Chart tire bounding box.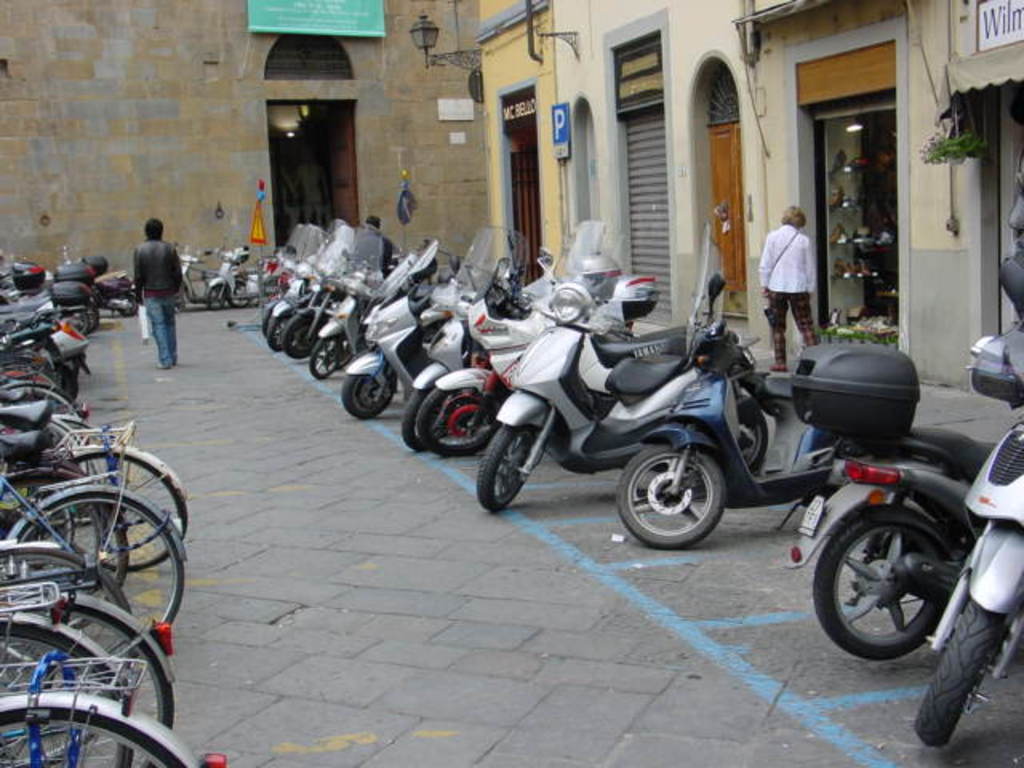
Charted: (912, 600, 1003, 744).
